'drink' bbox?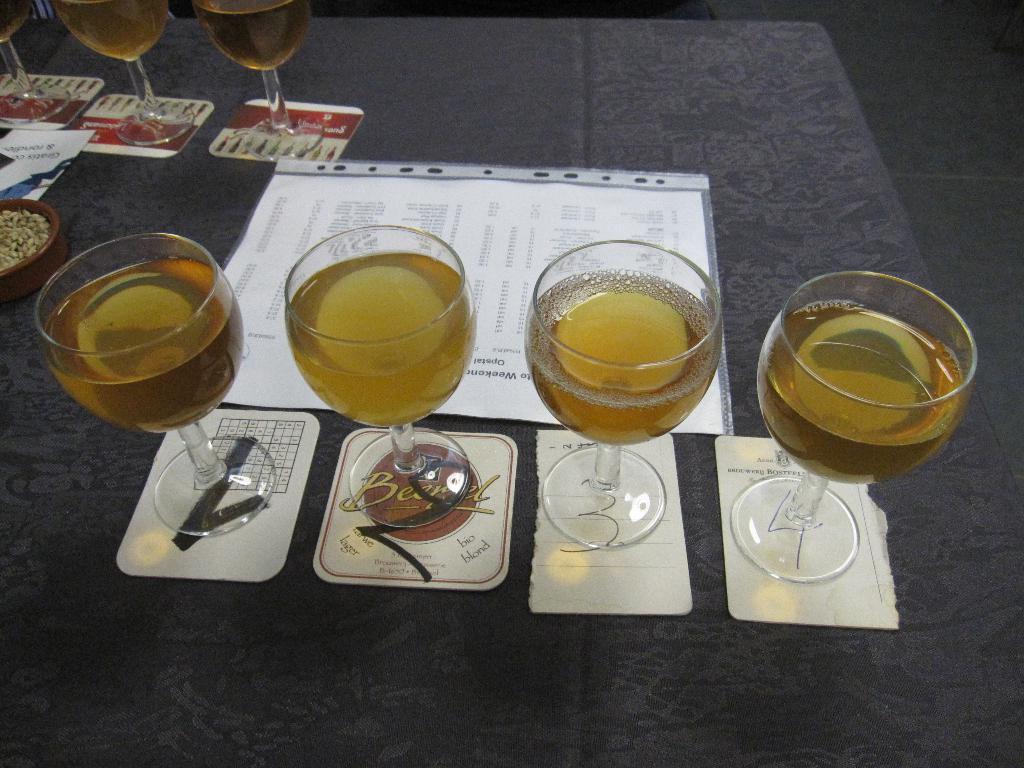
{"x1": 758, "y1": 300, "x2": 966, "y2": 477}
